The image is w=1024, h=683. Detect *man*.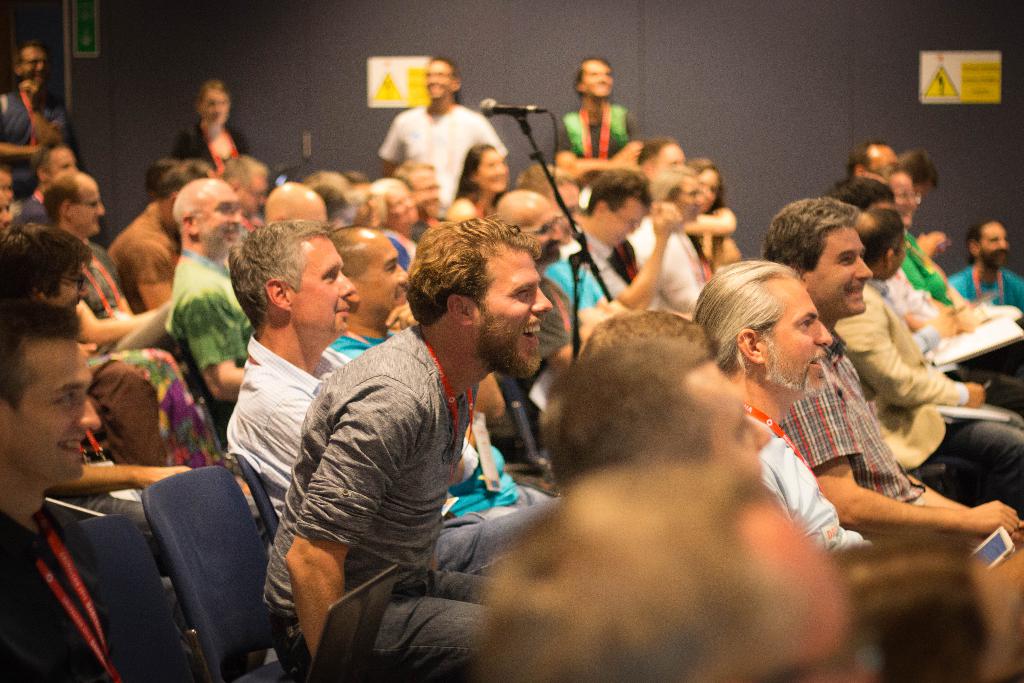
Detection: 0, 38, 73, 201.
